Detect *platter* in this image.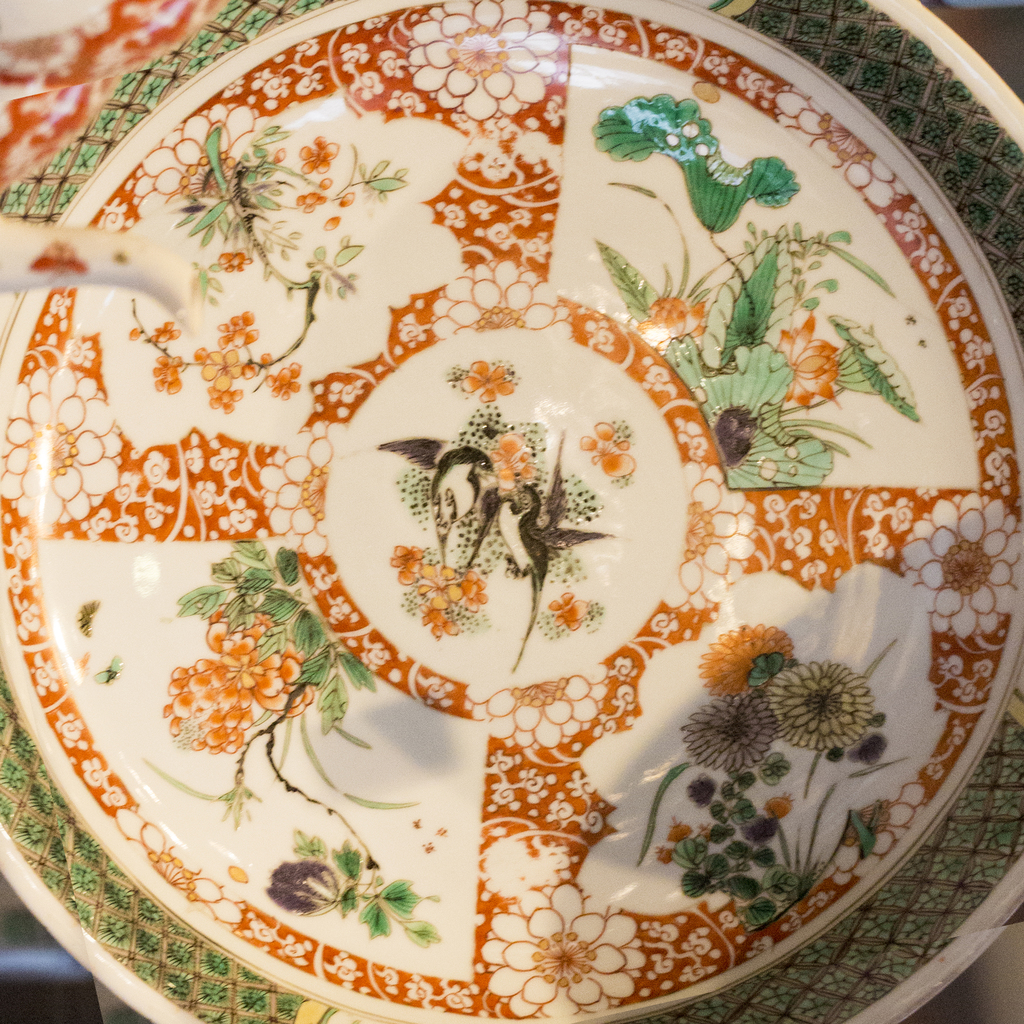
Detection: 0,0,1023,1023.
